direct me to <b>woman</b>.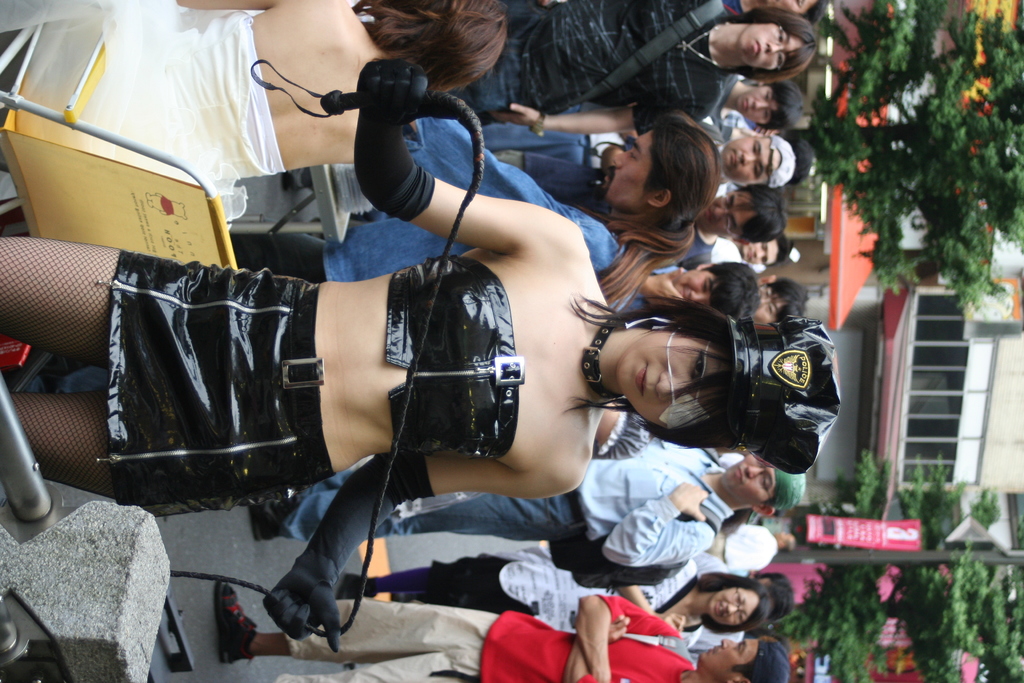
Direction: crop(0, 58, 844, 655).
